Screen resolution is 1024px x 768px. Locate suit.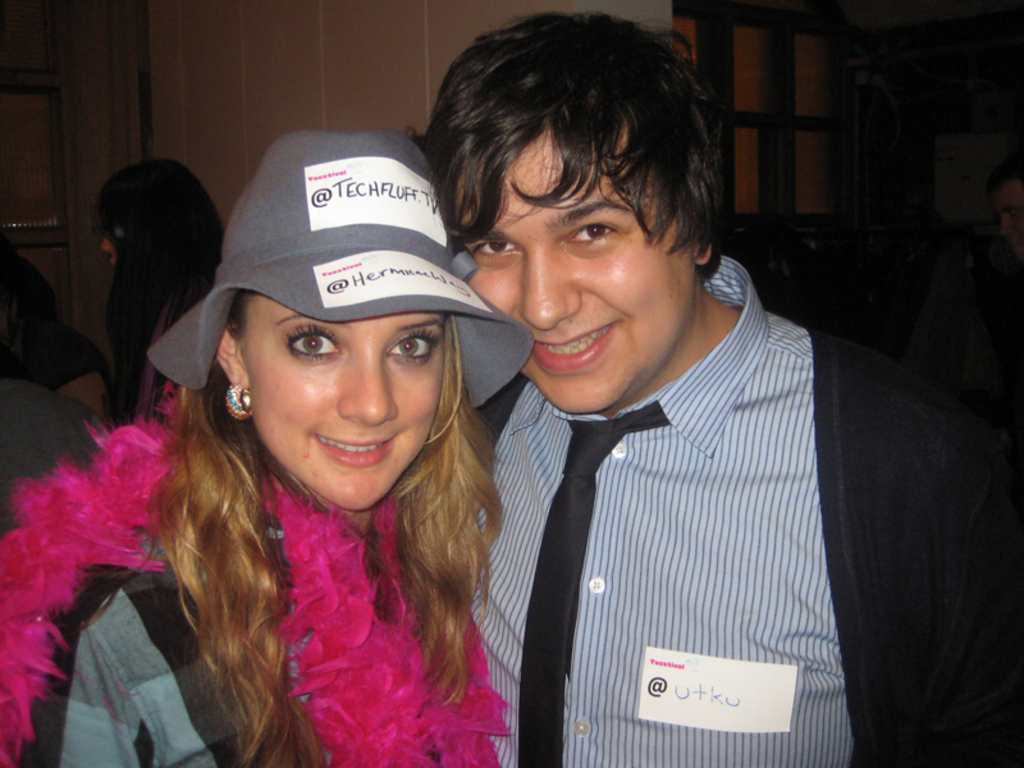
[x1=445, y1=192, x2=902, y2=756].
